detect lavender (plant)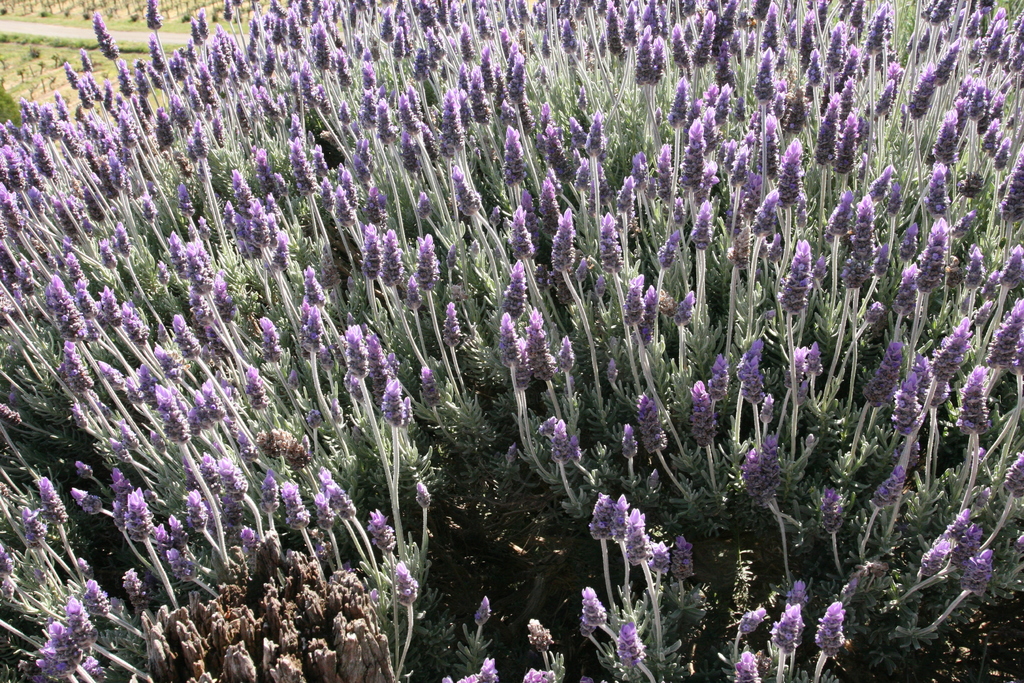
{"left": 372, "top": 510, "right": 399, "bottom": 548}
